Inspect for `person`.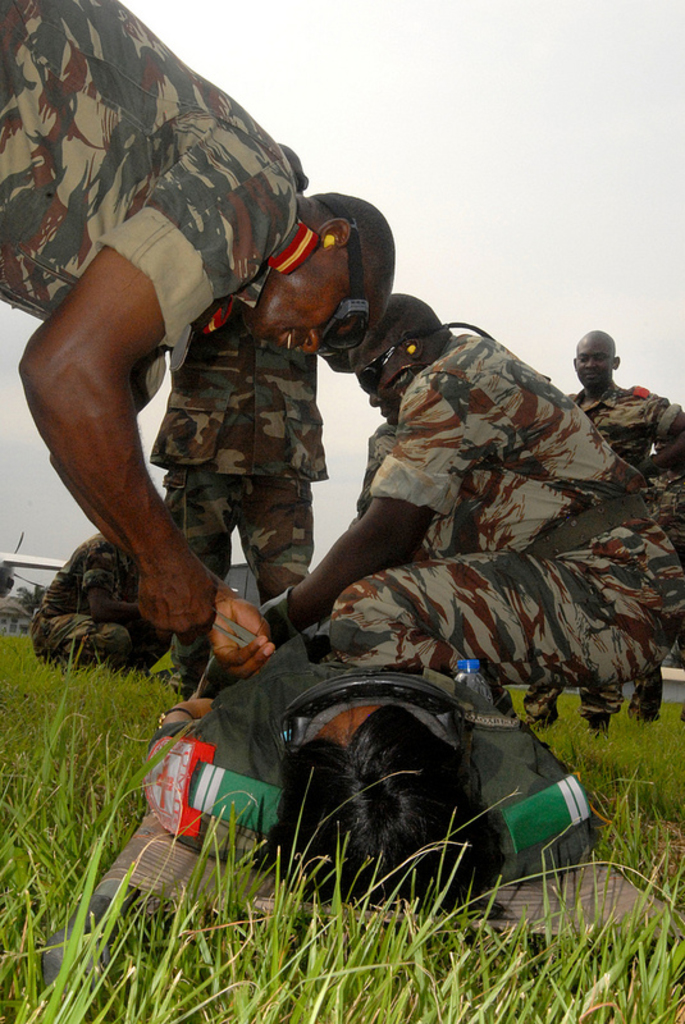
Inspection: box(575, 332, 684, 735).
